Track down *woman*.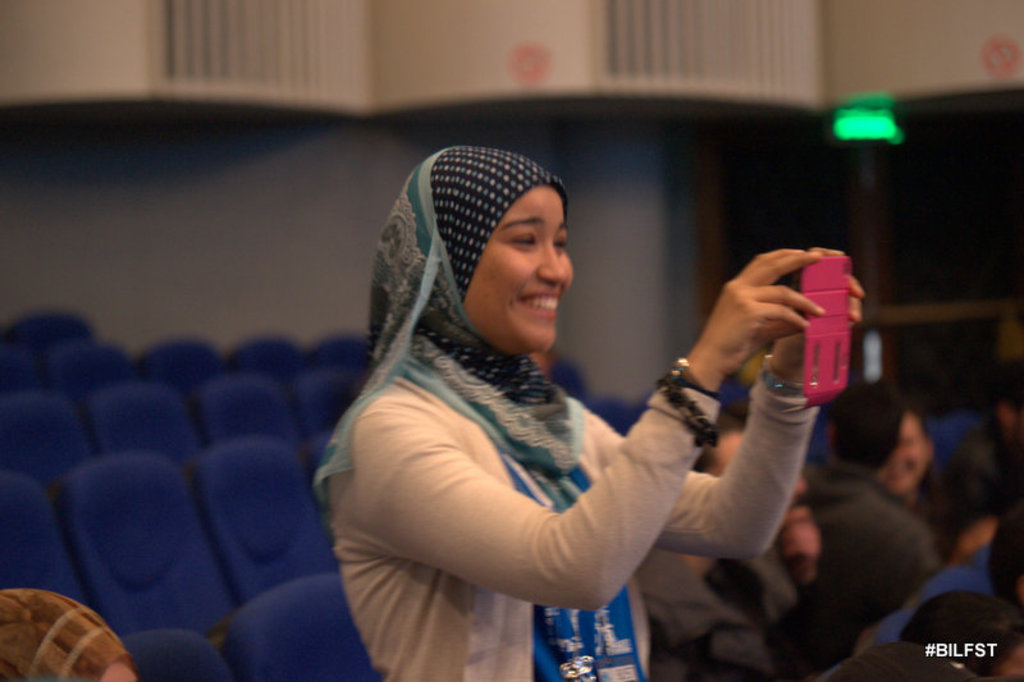
Tracked to {"left": 897, "top": 587, "right": 1023, "bottom": 681}.
